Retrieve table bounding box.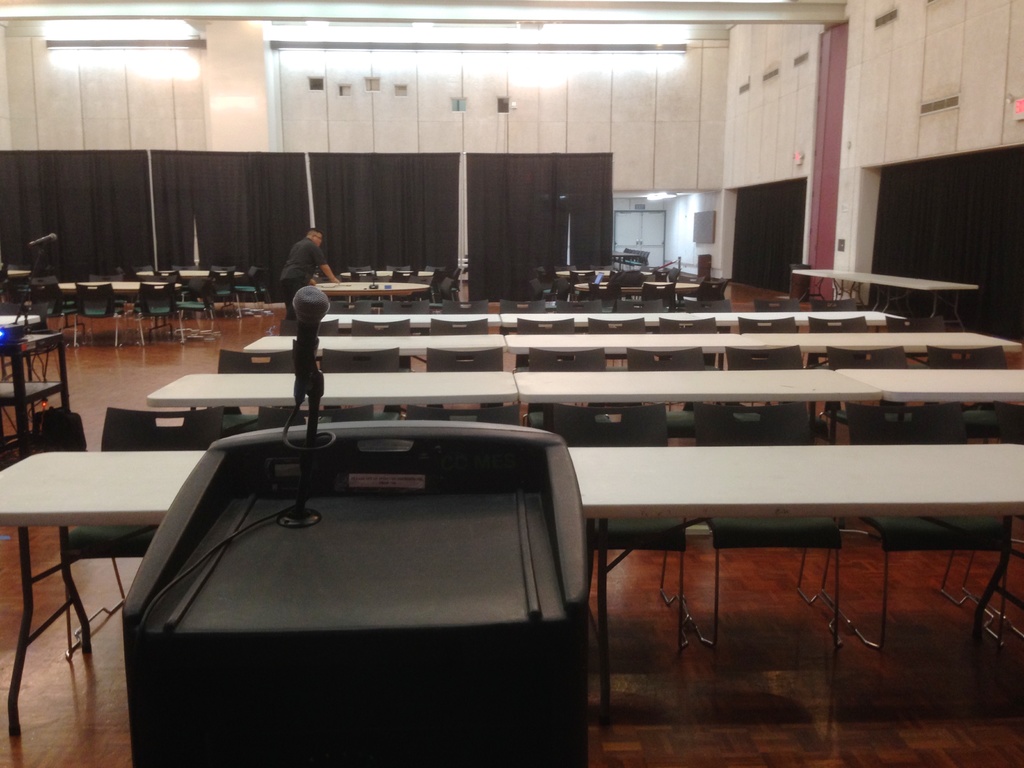
Bounding box: l=792, t=267, r=977, b=333.
